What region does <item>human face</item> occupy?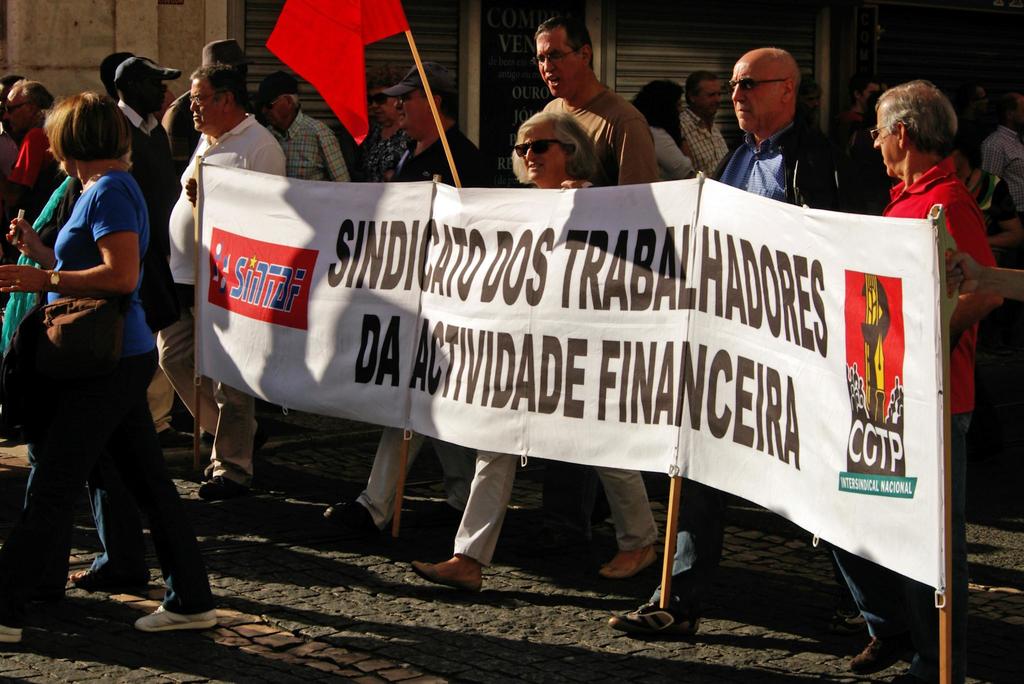
pyautogui.locateOnScreen(862, 85, 881, 106).
